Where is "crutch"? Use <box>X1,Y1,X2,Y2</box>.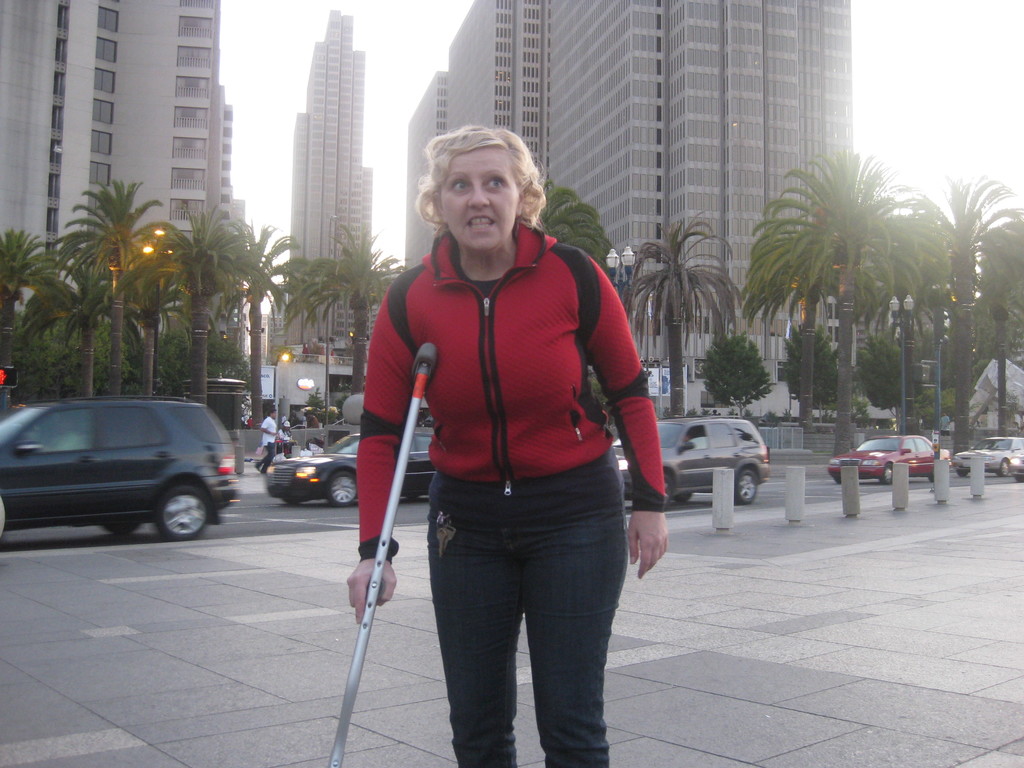
<box>329,339,439,767</box>.
